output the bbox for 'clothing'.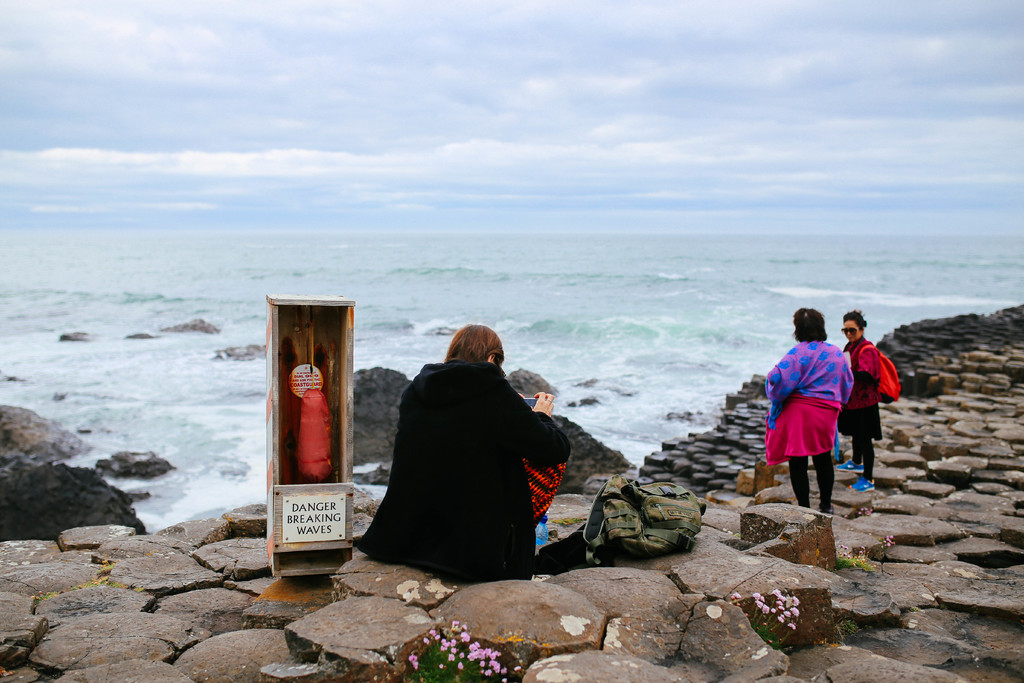
box=[354, 331, 579, 581].
